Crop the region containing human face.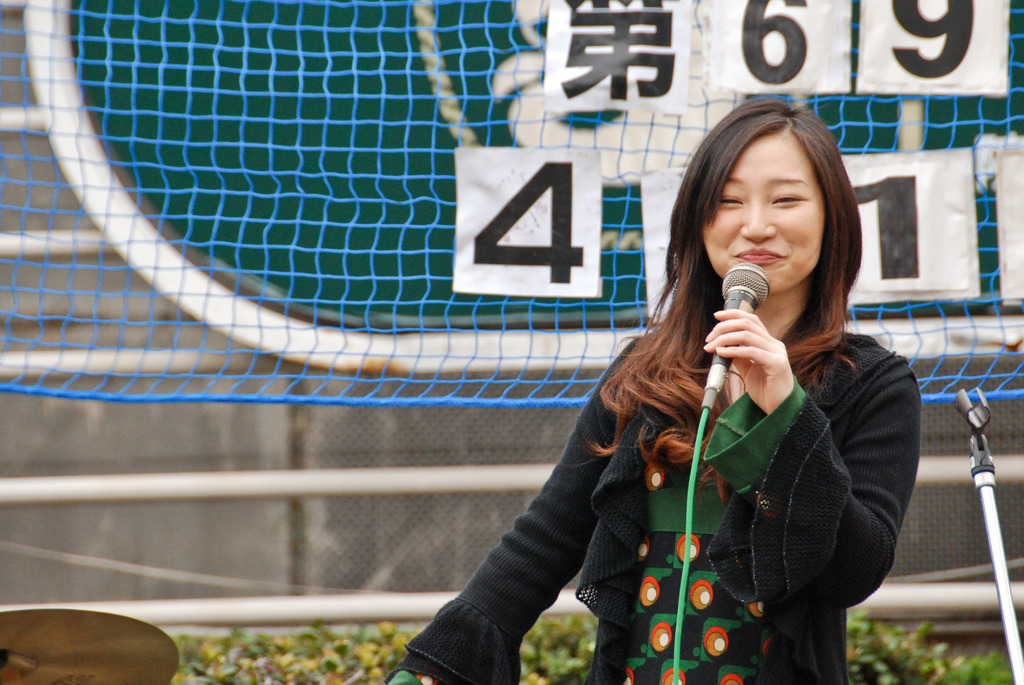
Crop region: rect(703, 132, 824, 295).
